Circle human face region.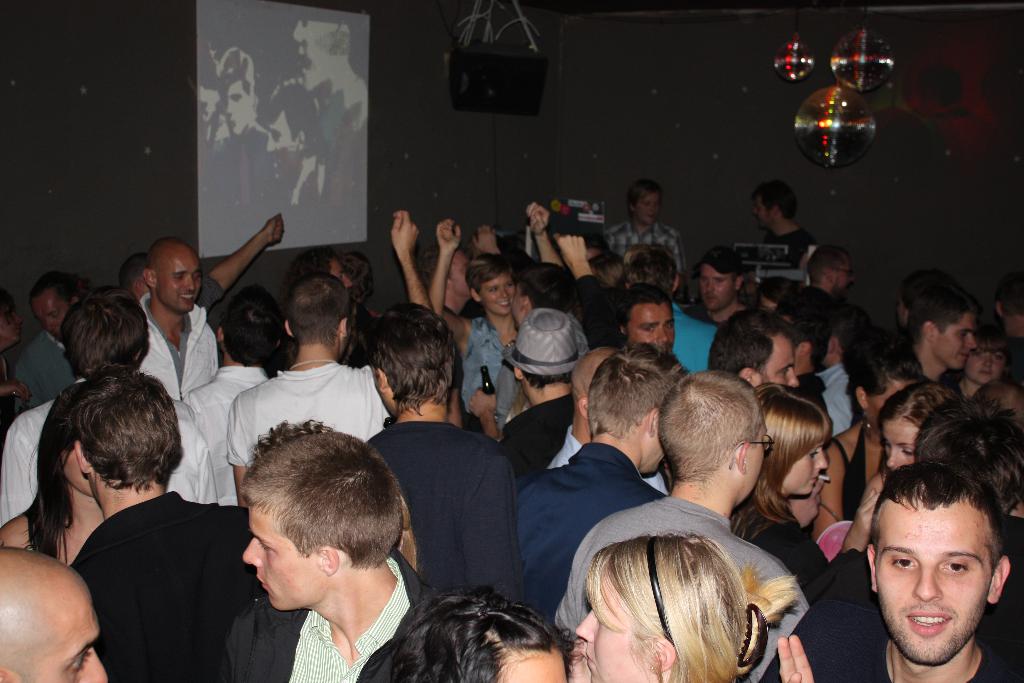
Region: pyautogui.locateOnScreen(640, 199, 659, 226).
